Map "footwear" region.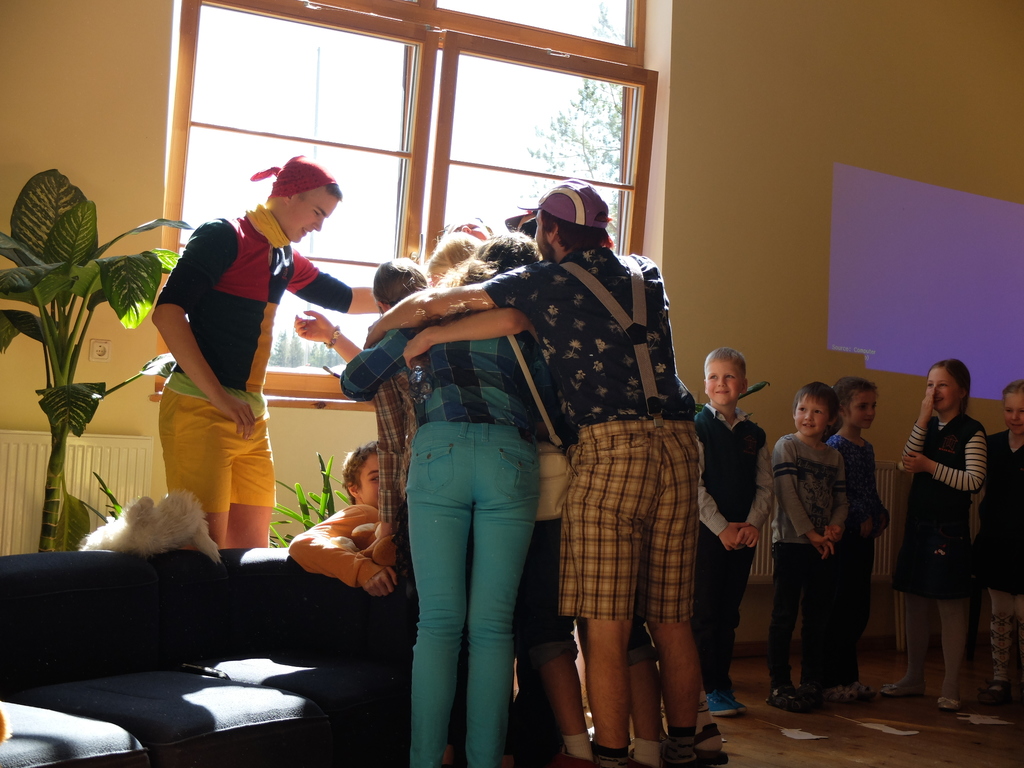
Mapped to x1=705 y1=688 x2=746 y2=714.
